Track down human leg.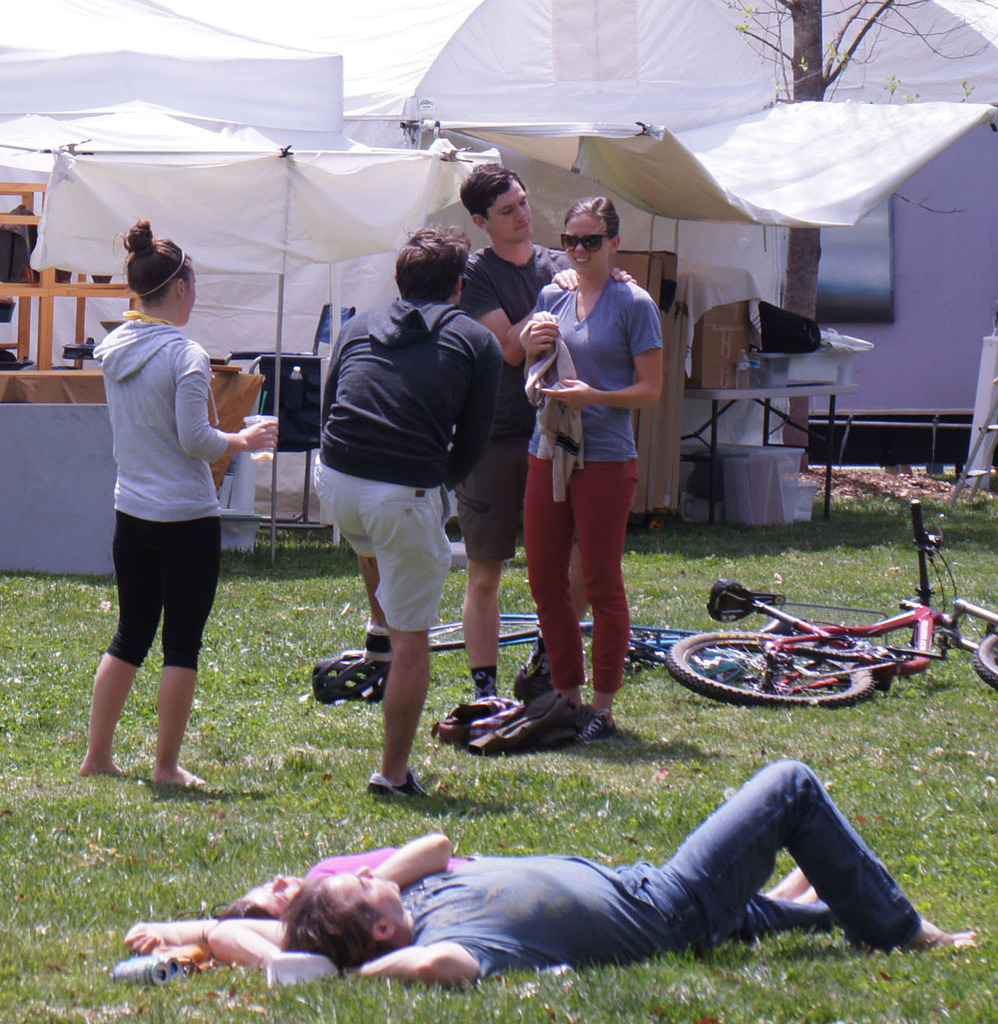
Tracked to <box>310,464,435,788</box>.
